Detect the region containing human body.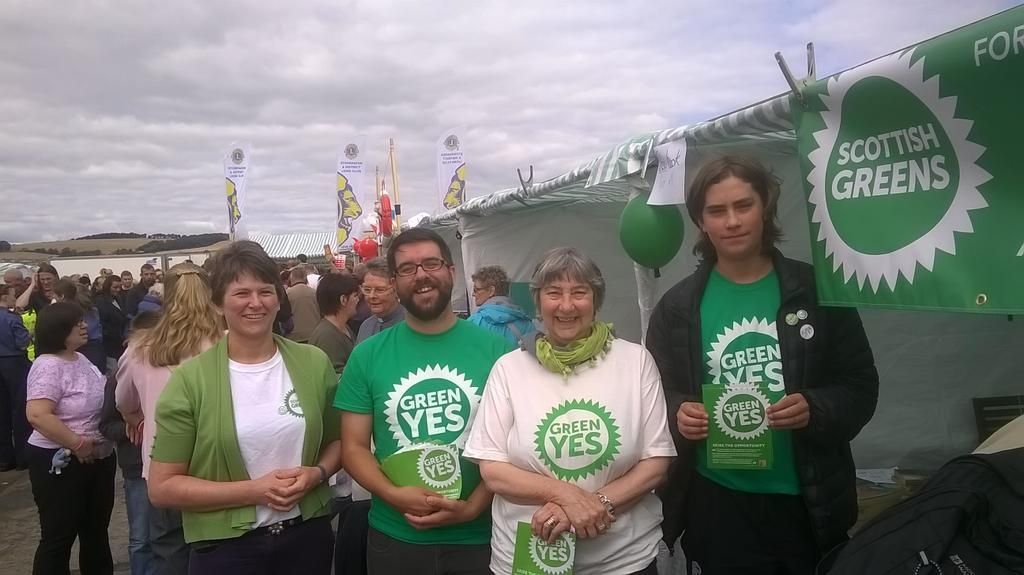
l=633, t=261, r=883, b=573.
